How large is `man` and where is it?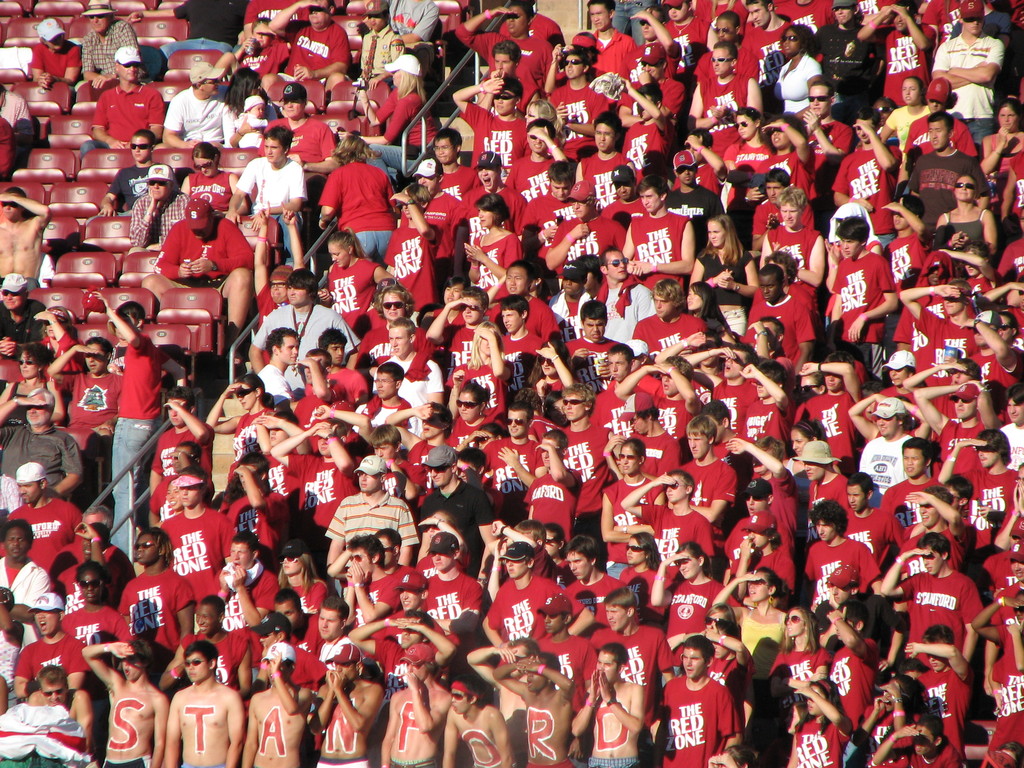
Bounding box: <bbox>257, 326, 301, 409</bbox>.
